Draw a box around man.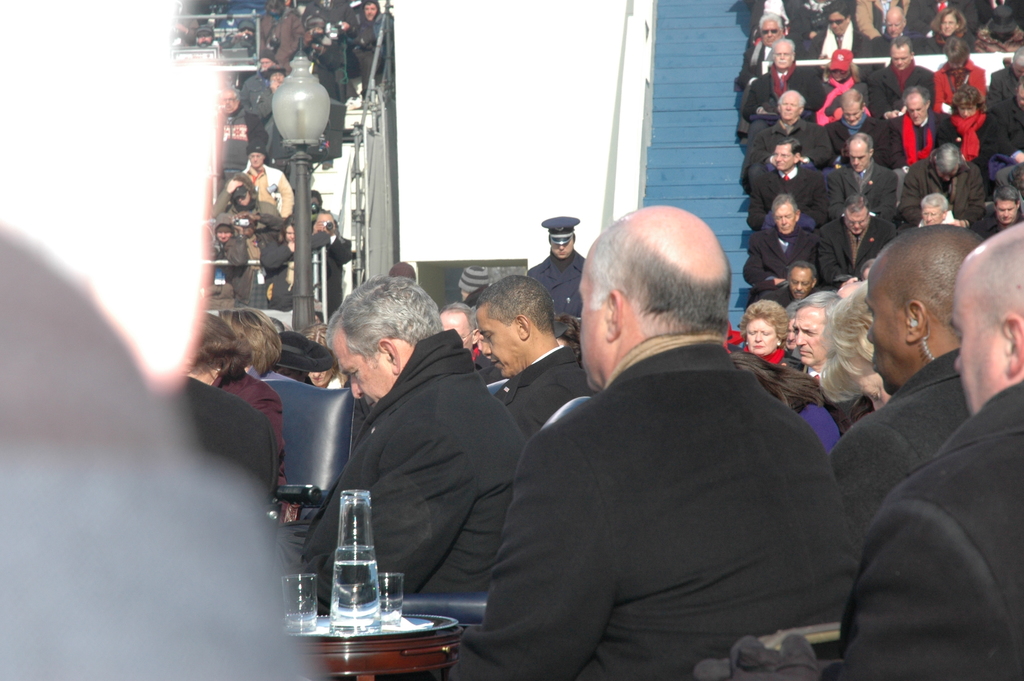
<bbox>909, 196, 972, 227</bbox>.
